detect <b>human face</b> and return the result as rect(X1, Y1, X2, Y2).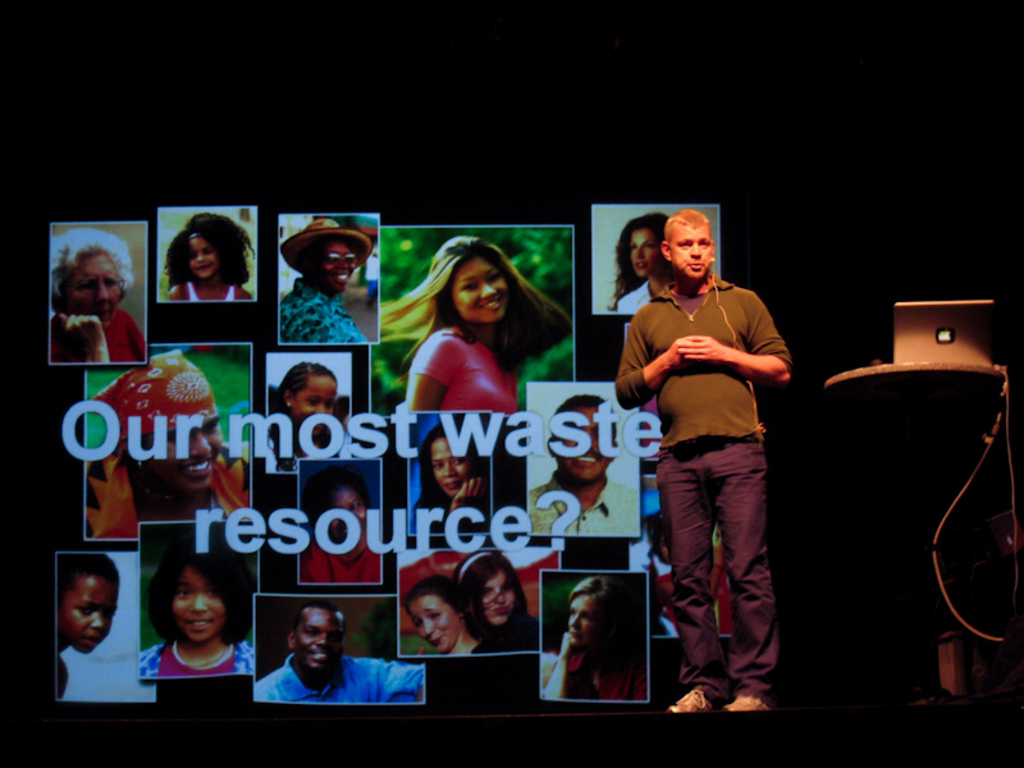
rect(59, 570, 118, 655).
